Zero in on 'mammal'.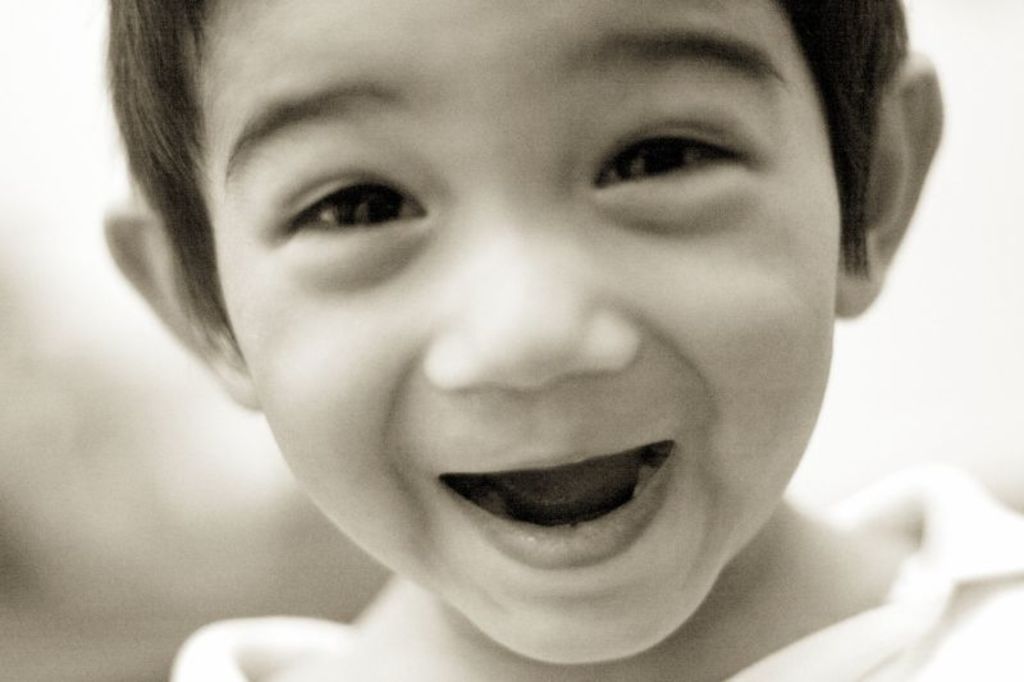
Zeroed in: Rect(61, 0, 1023, 681).
